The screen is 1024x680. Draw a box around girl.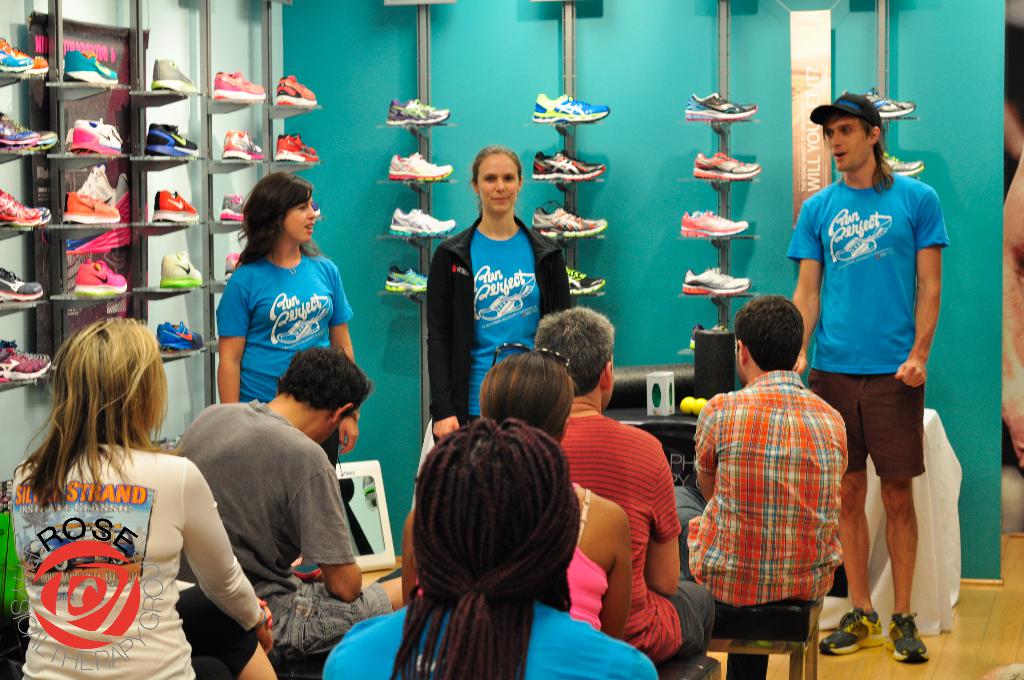
l=216, t=178, r=357, b=469.
